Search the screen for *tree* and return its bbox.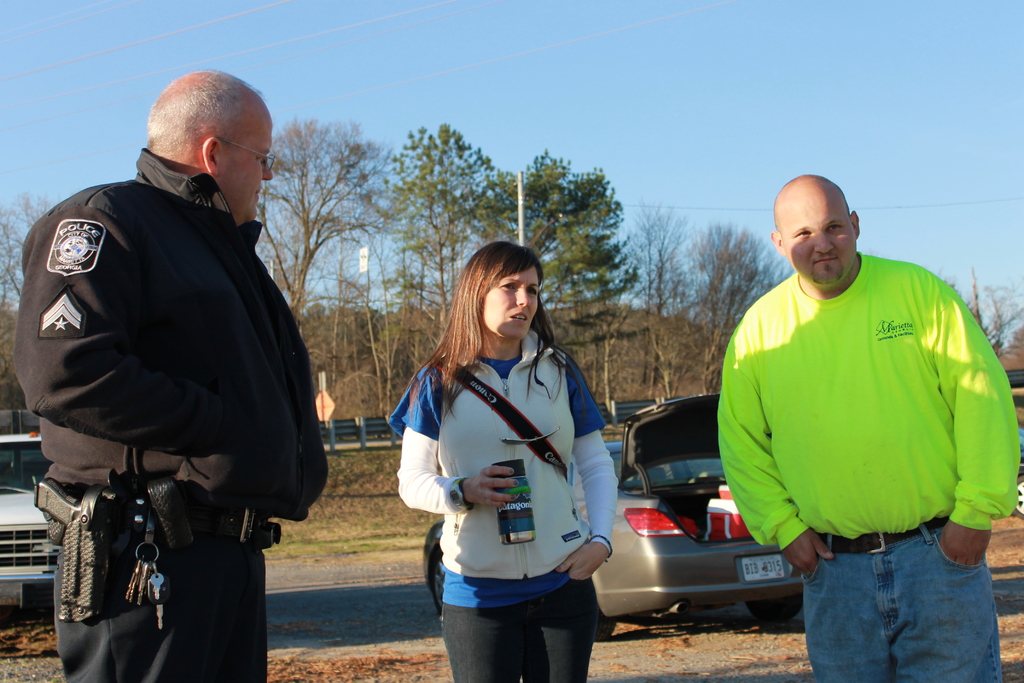
Found: {"x1": 254, "y1": 113, "x2": 410, "y2": 325}.
